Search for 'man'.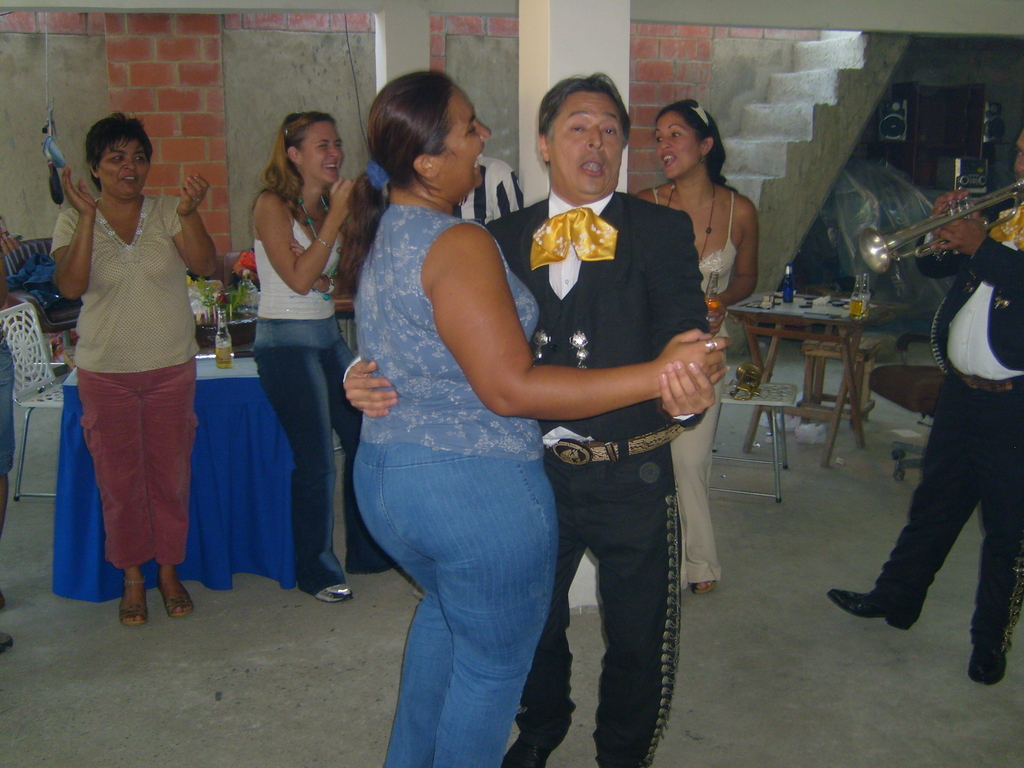
Found at [left=844, top=193, right=1023, bottom=679].
